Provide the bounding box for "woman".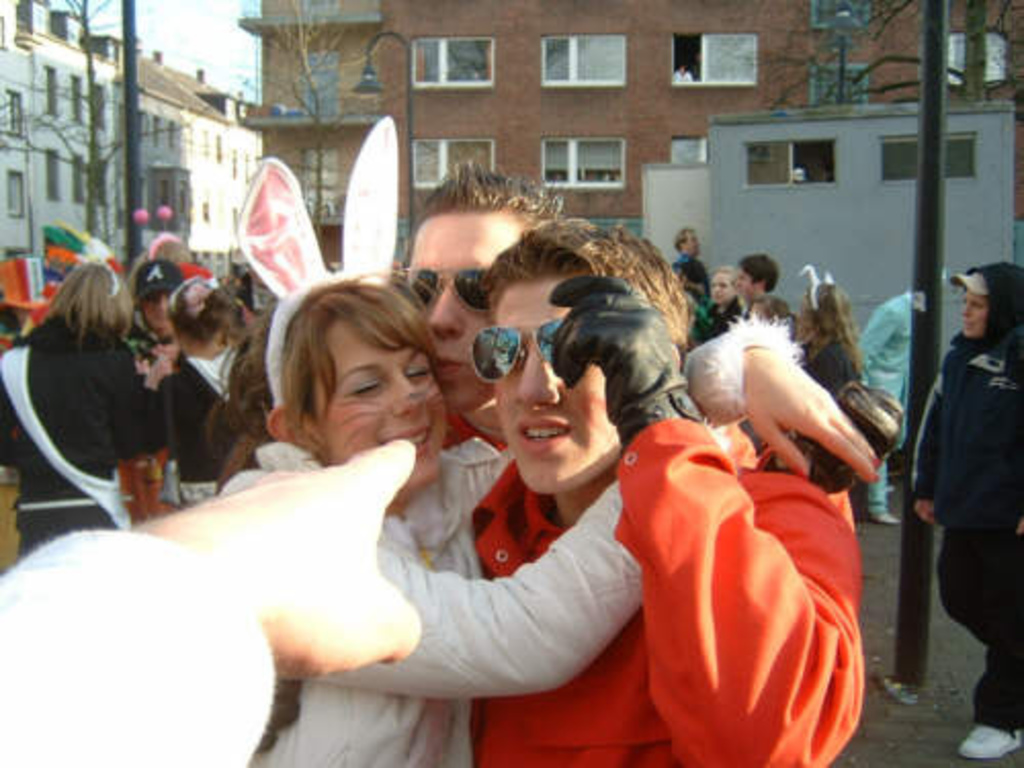
193:258:889:766.
